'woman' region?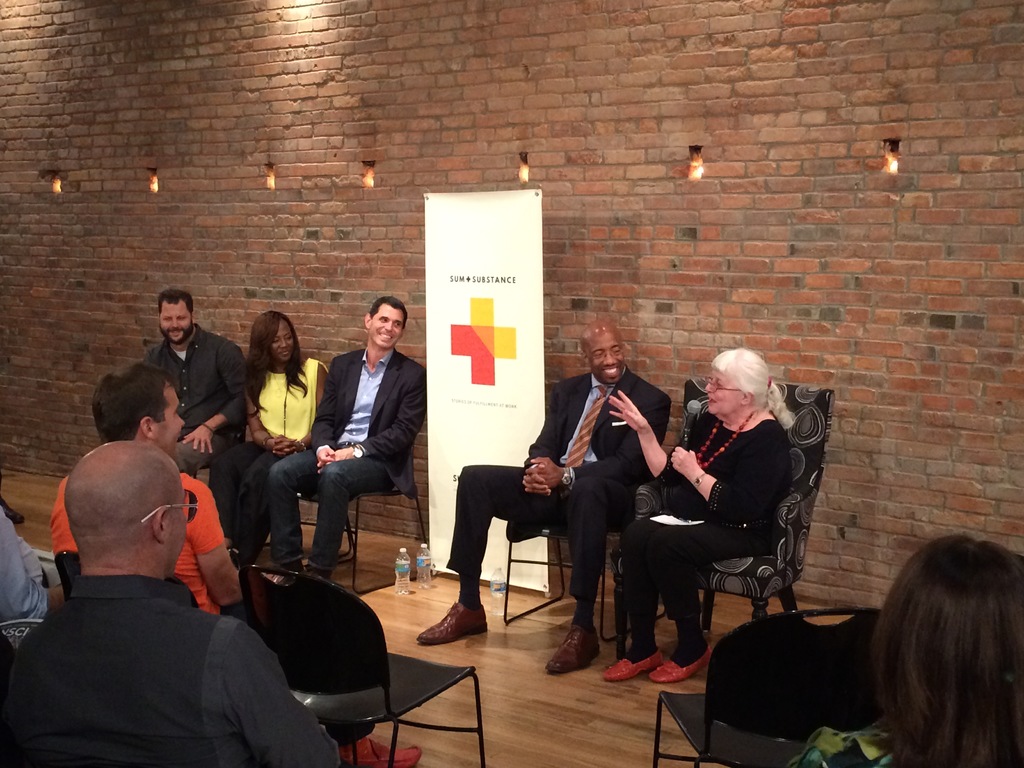
box(244, 310, 367, 605)
